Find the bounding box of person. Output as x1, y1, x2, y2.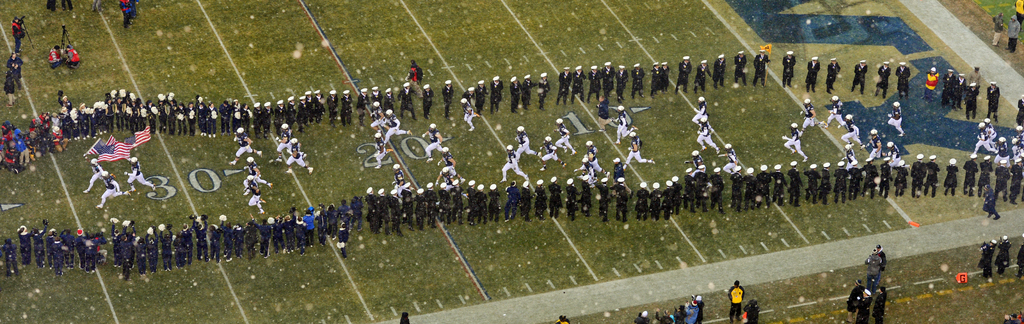
622, 132, 653, 169.
